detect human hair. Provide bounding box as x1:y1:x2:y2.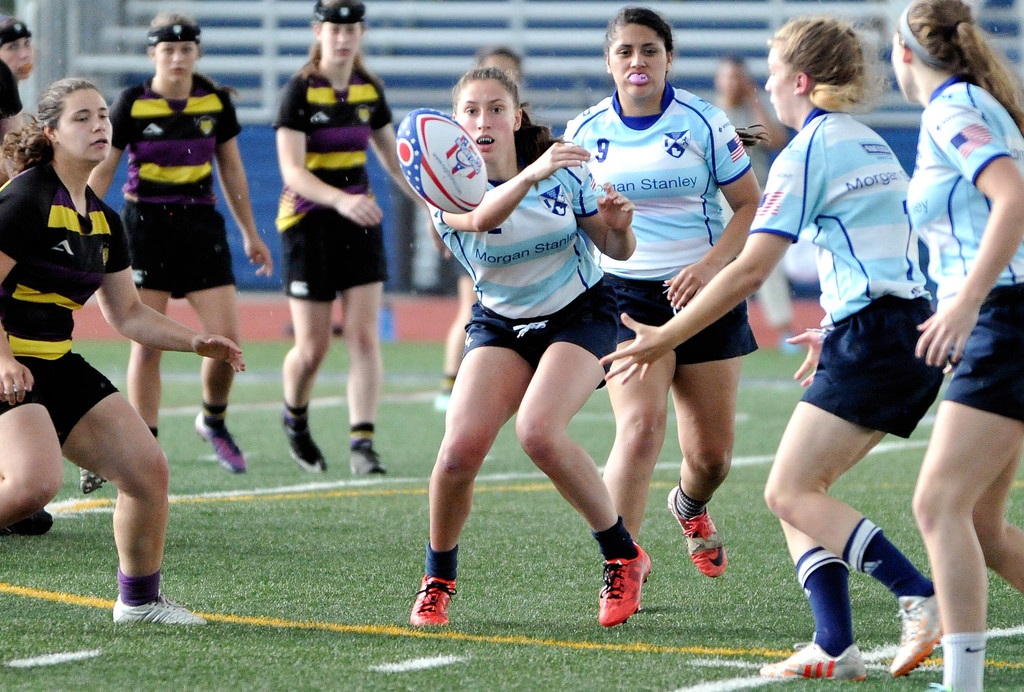
601:2:686:77.
